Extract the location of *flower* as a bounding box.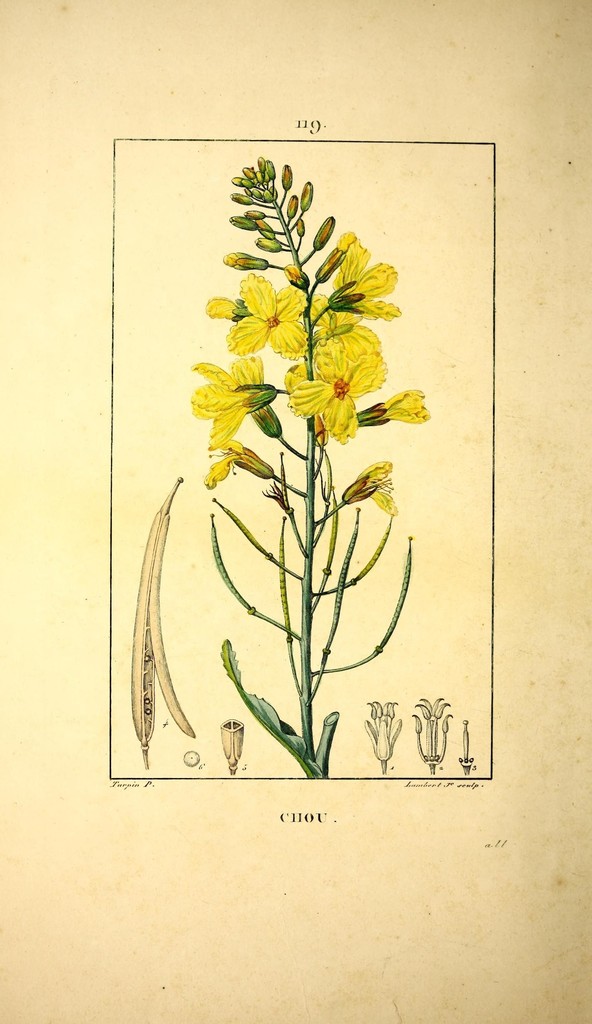
x1=194, y1=360, x2=252, y2=449.
